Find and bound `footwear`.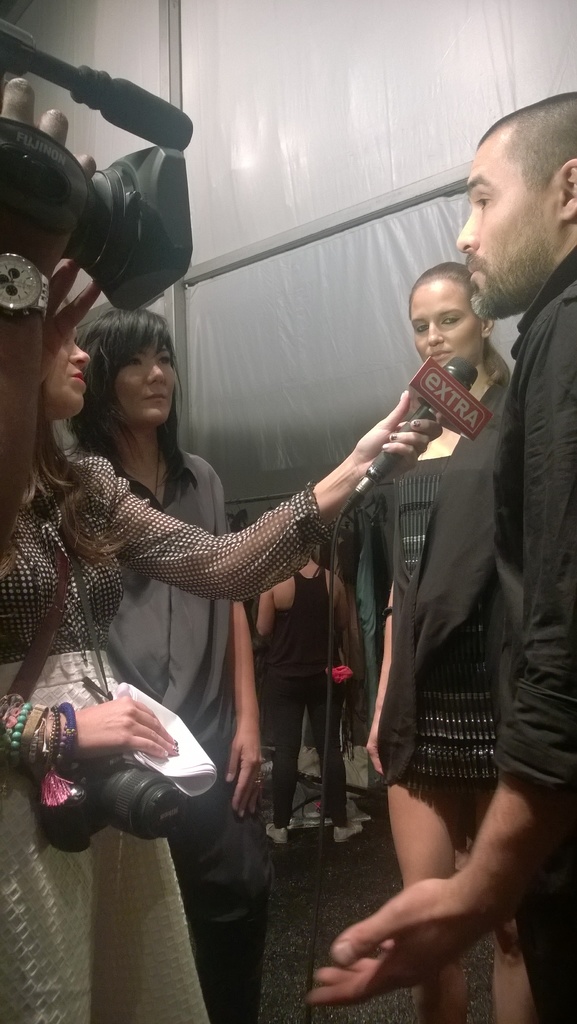
Bound: box(263, 820, 290, 843).
